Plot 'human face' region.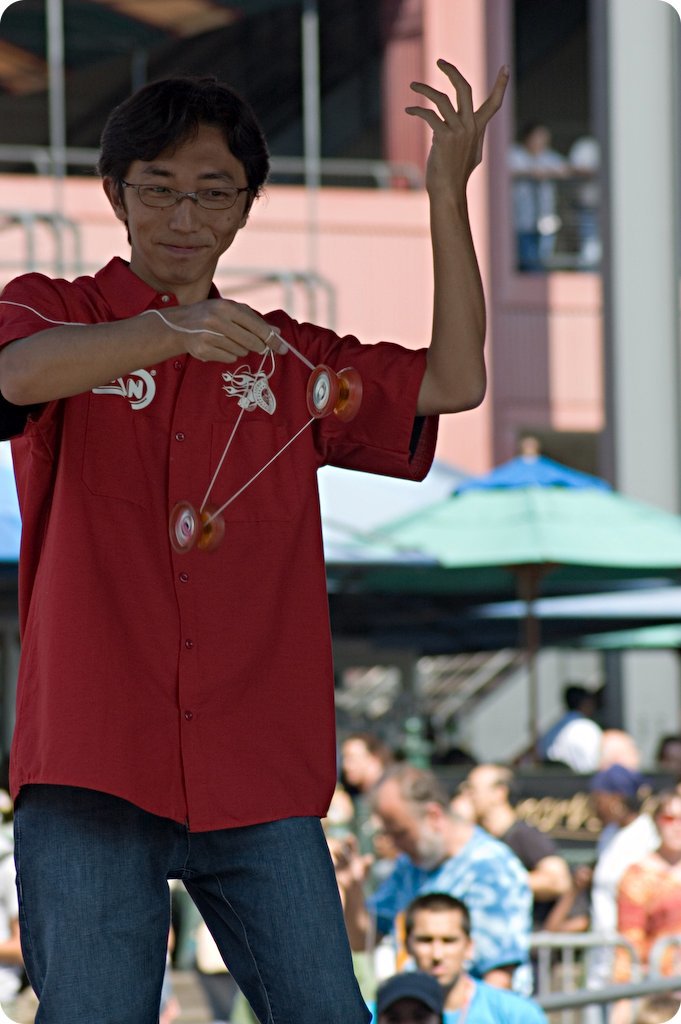
Plotted at {"x1": 412, "y1": 910, "x2": 464, "y2": 985}.
